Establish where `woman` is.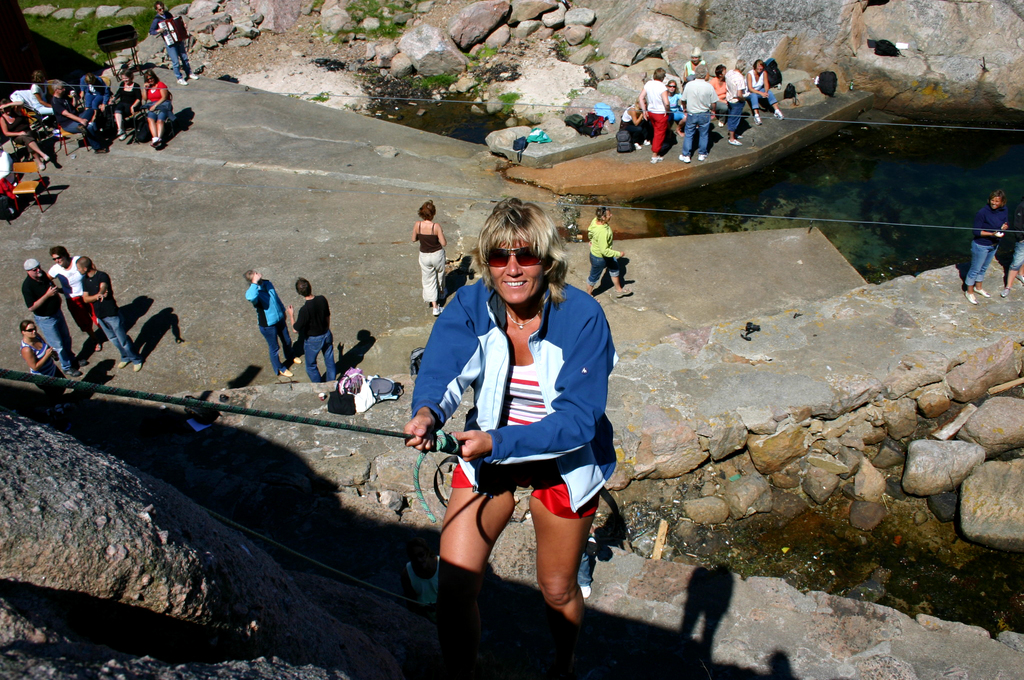
Established at {"x1": 19, "y1": 320, "x2": 68, "y2": 415}.
